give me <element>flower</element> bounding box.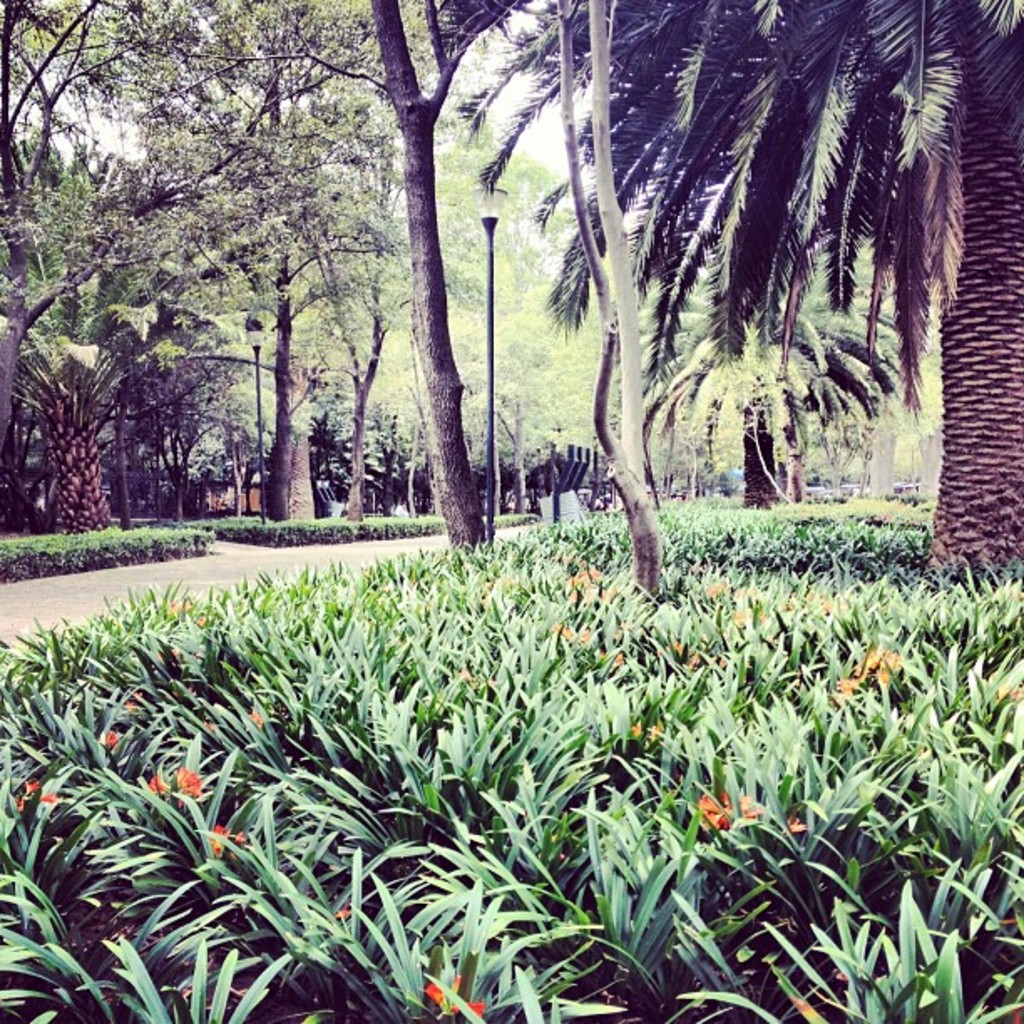
425 977 448 1009.
